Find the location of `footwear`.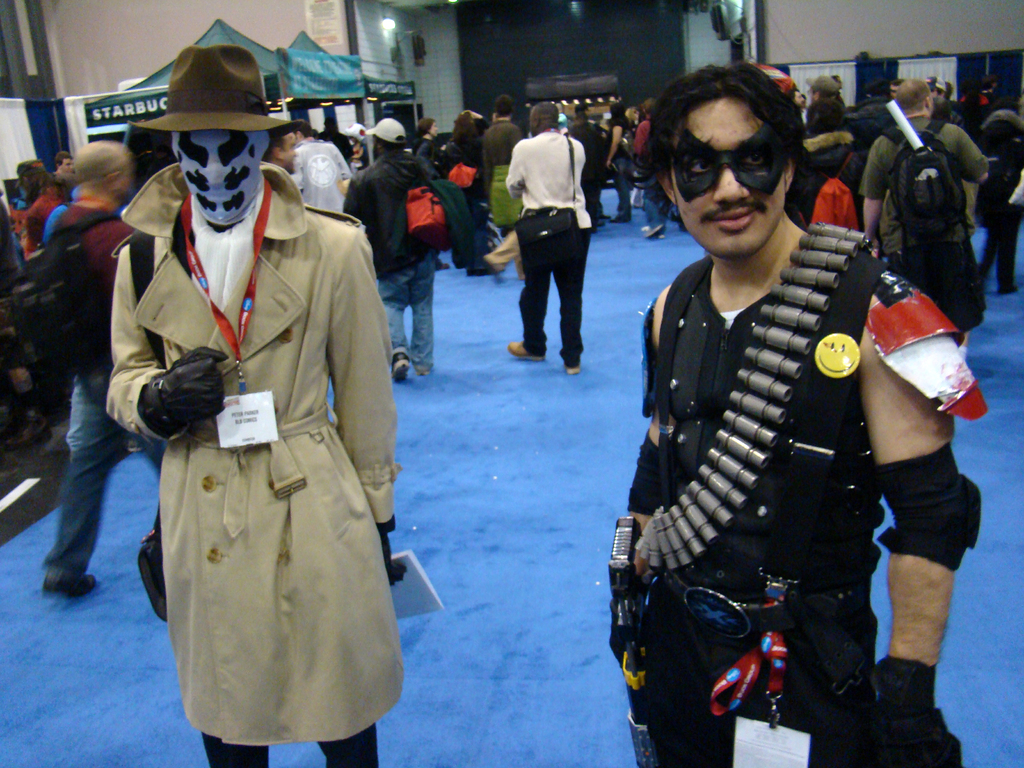
Location: 436,261,449,273.
